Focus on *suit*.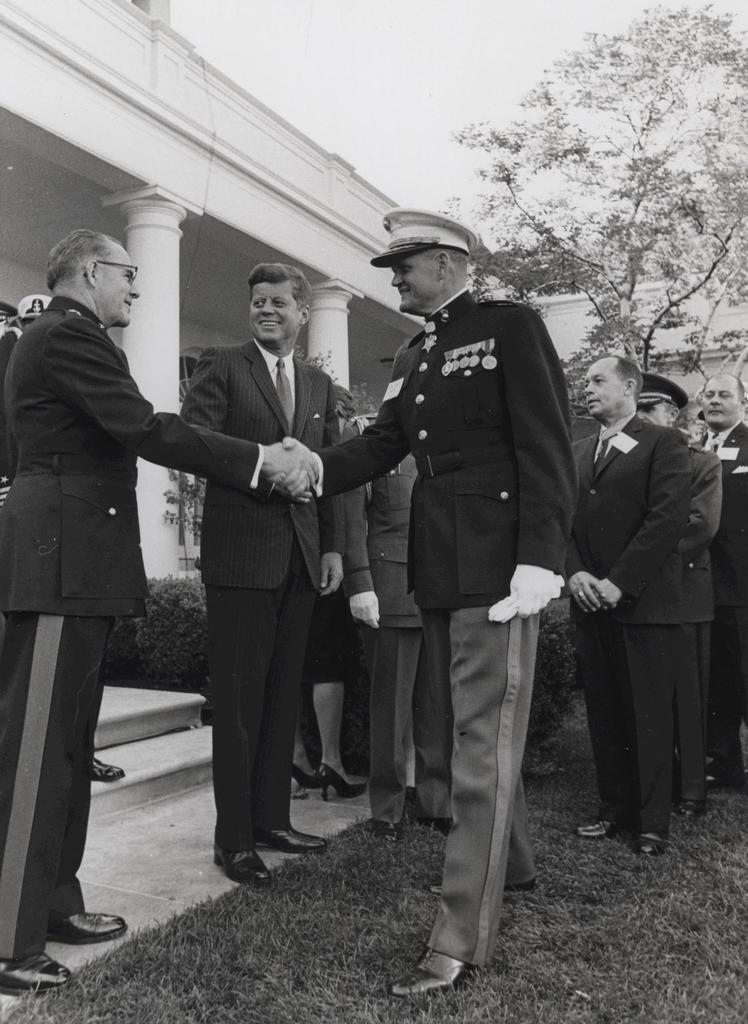
Focused at 173, 335, 341, 856.
